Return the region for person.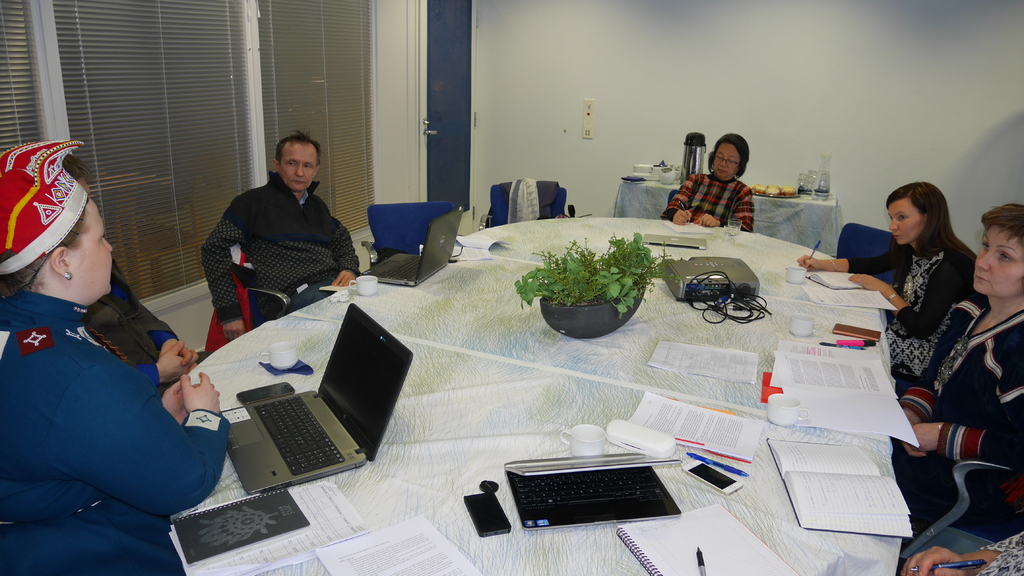
(left=196, top=127, right=362, bottom=341).
